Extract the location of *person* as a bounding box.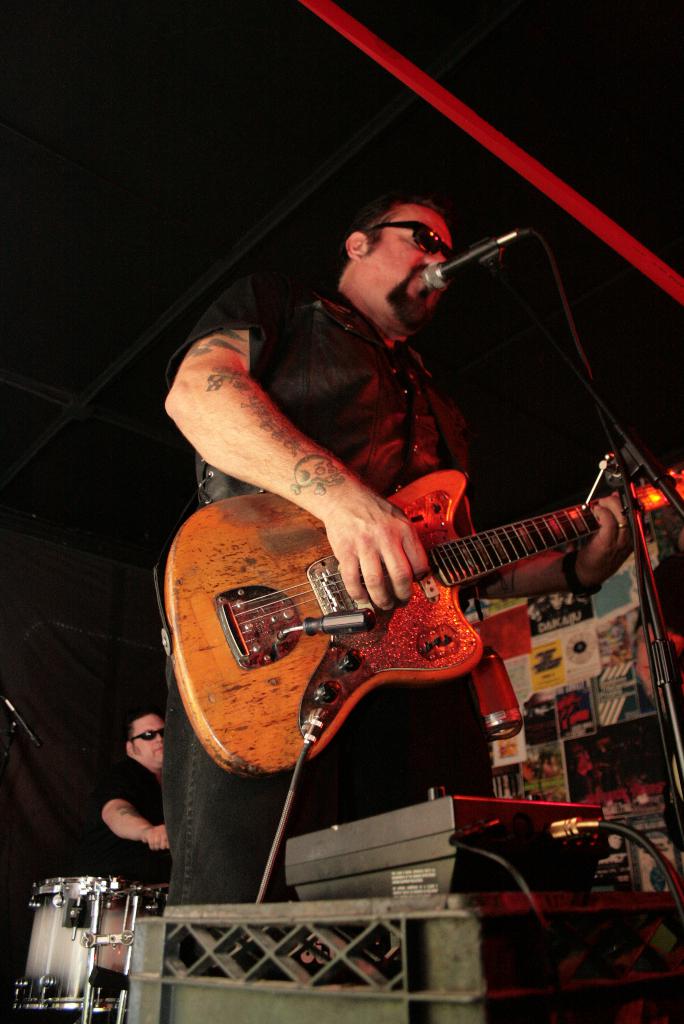
detection(171, 185, 644, 920).
